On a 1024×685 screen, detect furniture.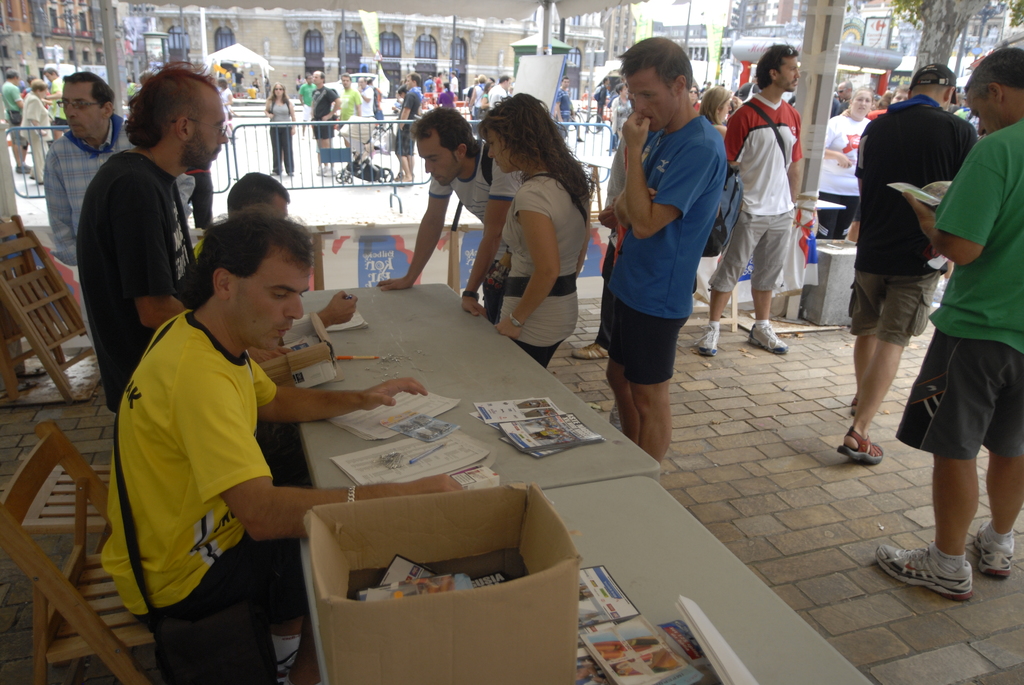
BBox(0, 418, 155, 684).
